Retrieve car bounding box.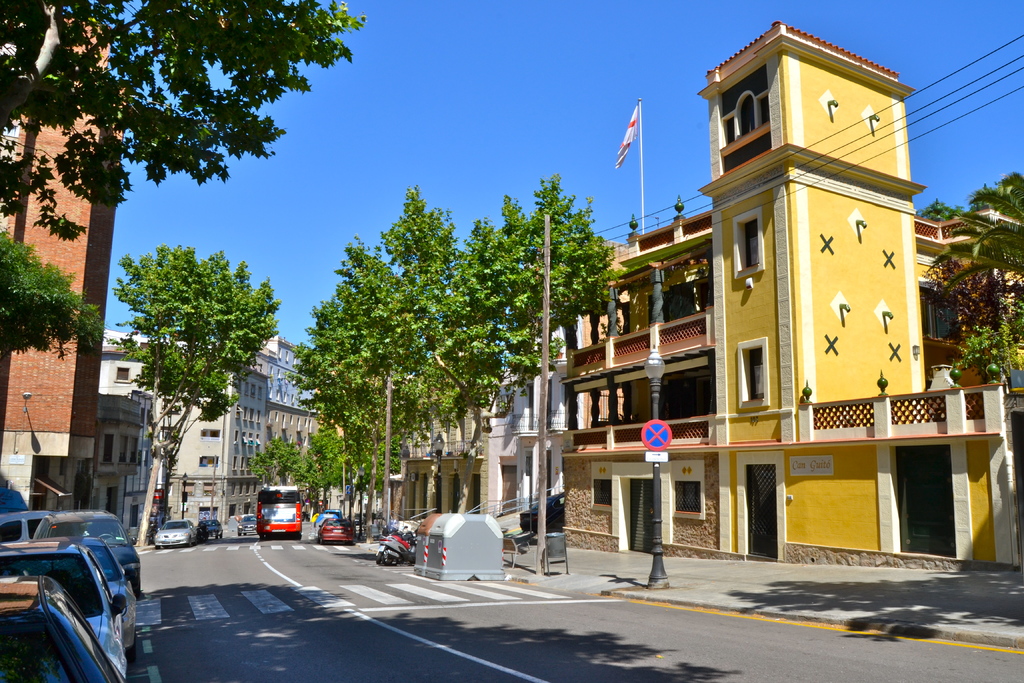
Bounding box: {"x1": 0, "y1": 543, "x2": 127, "y2": 677}.
